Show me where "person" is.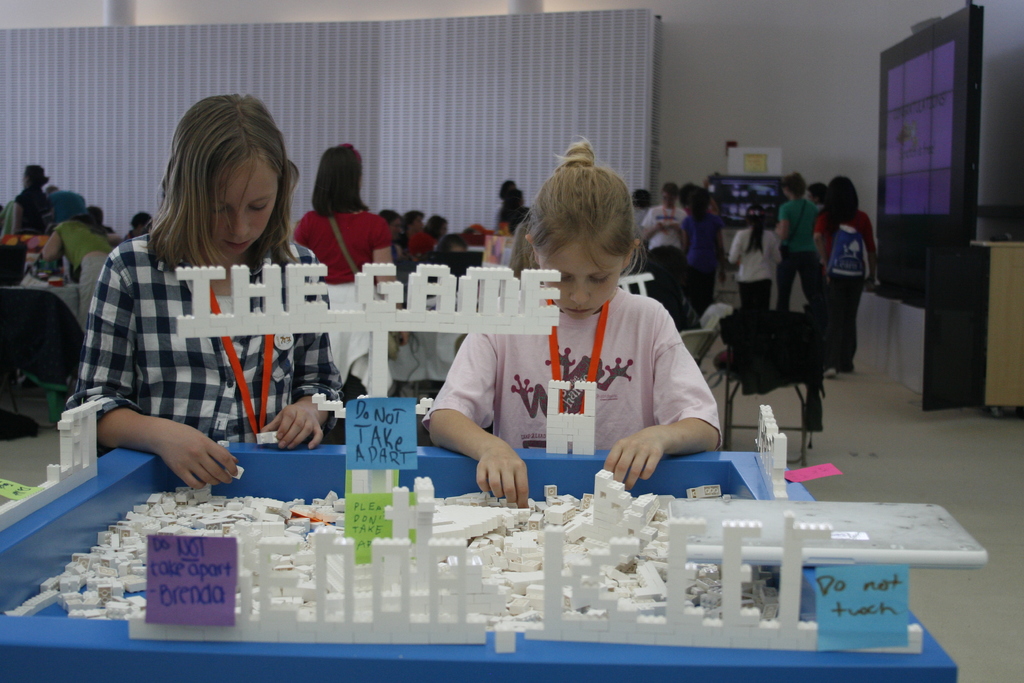
"person" is at select_region(773, 172, 822, 315).
